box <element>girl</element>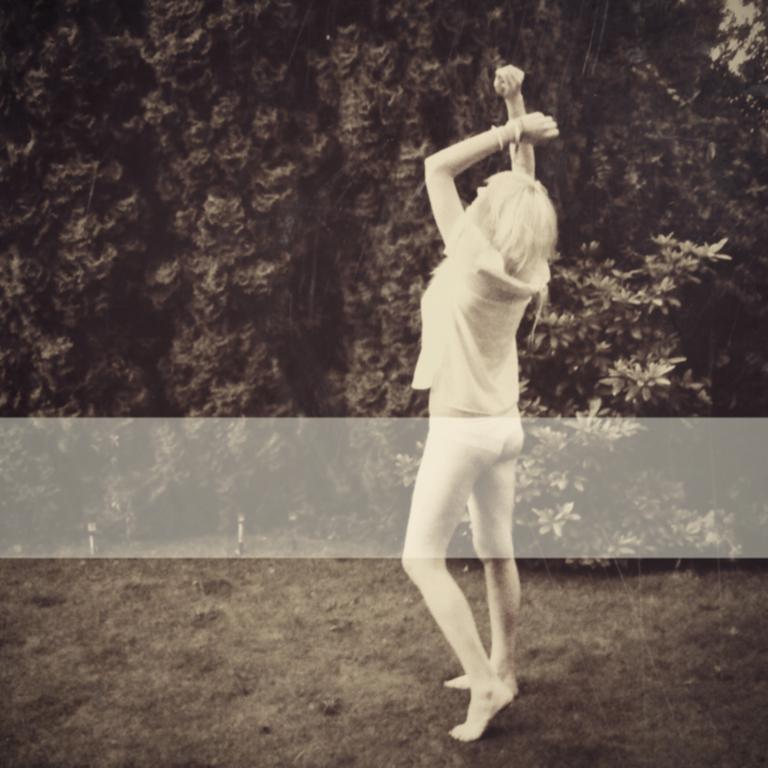
bbox=[406, 61, 575, 750]
